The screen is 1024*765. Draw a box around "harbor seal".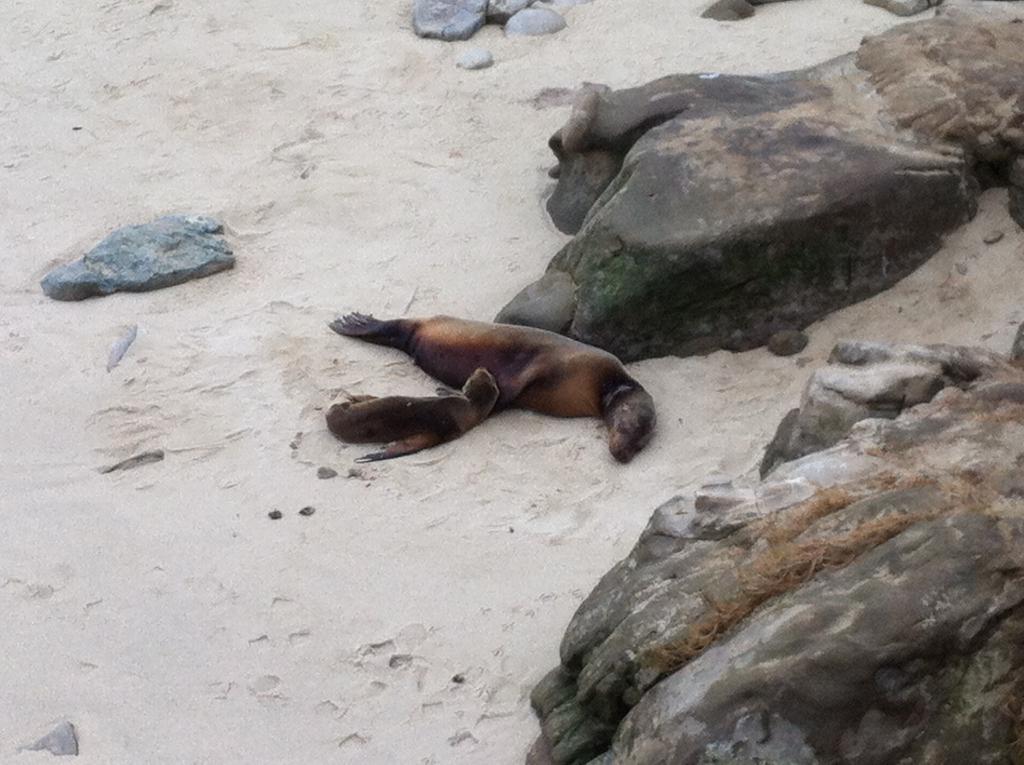
<region>320, 364, 503, 467</region>.
